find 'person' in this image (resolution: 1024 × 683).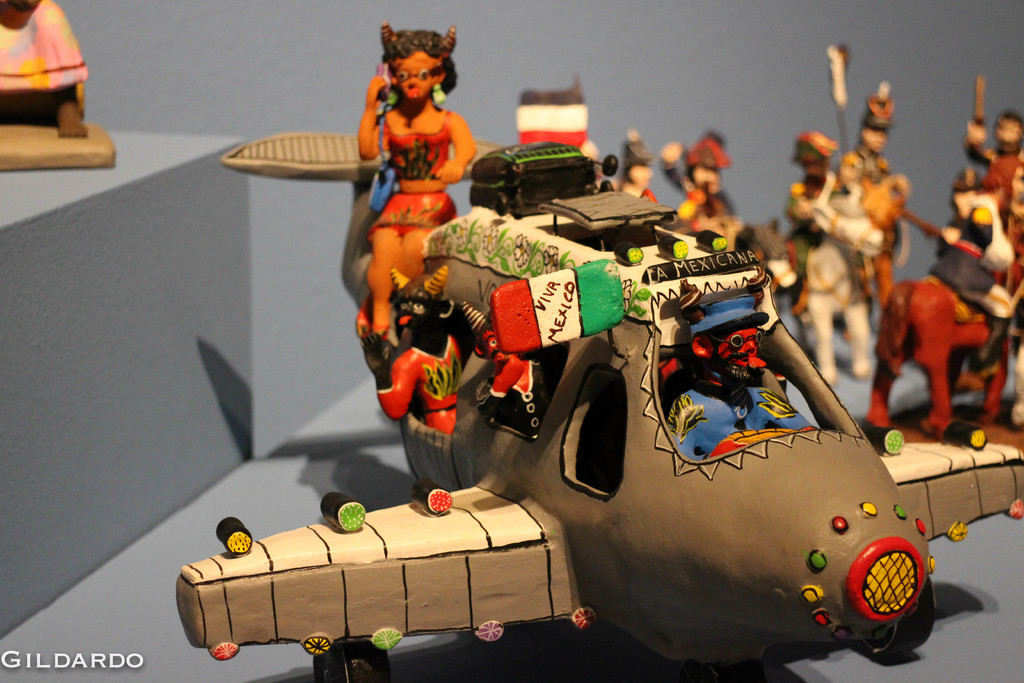
crop(350, 263, 493, 467).
